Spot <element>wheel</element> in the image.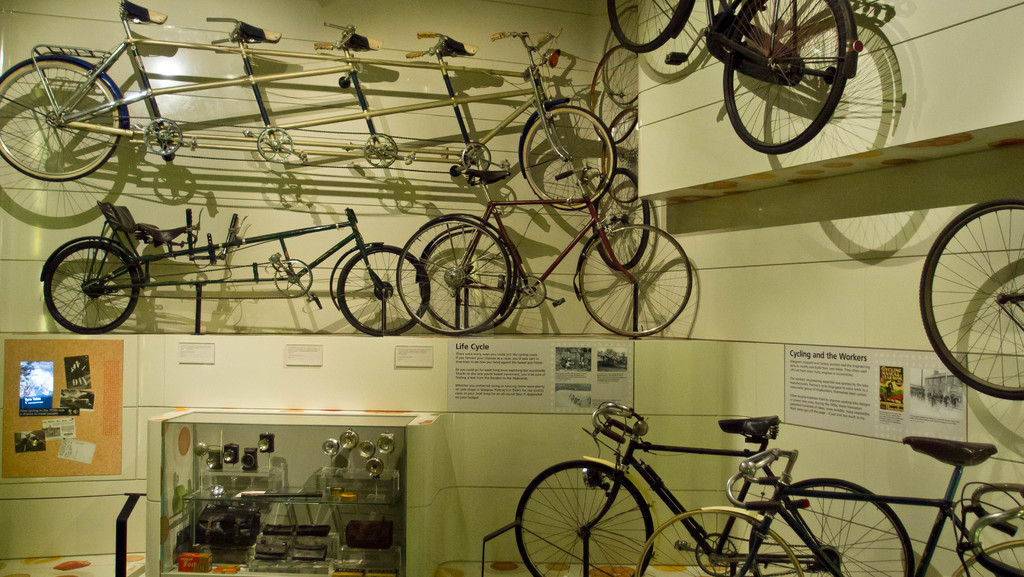
<element>wheel</element> found at [x1=510, y1=460, x2=655, y2=576].
